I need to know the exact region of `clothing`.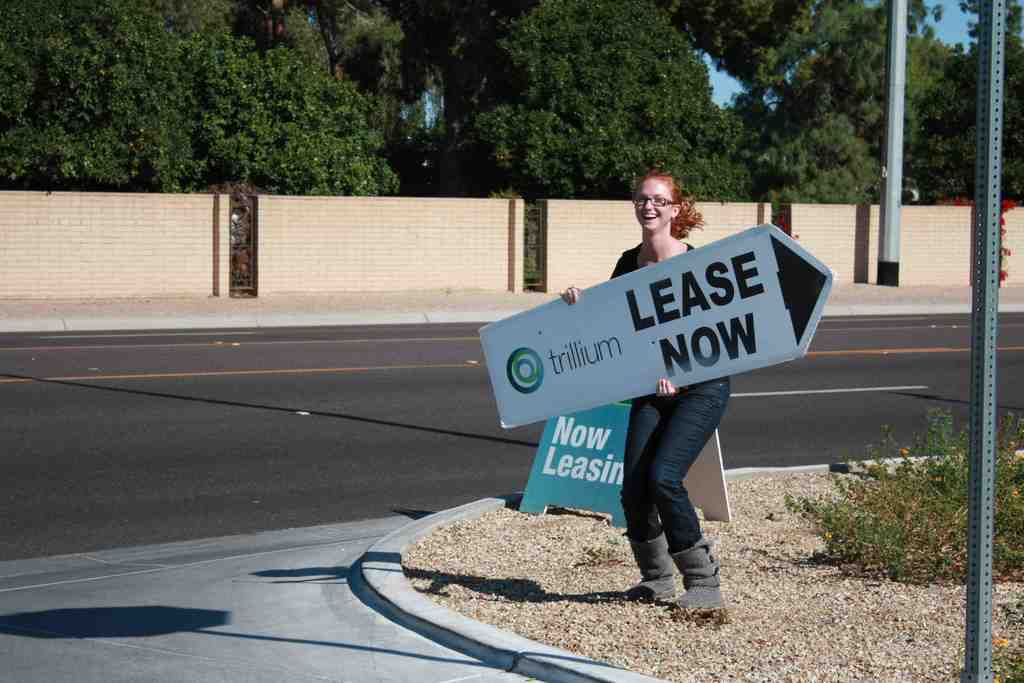
Region: bbox=[609, 243, 694, 283].
